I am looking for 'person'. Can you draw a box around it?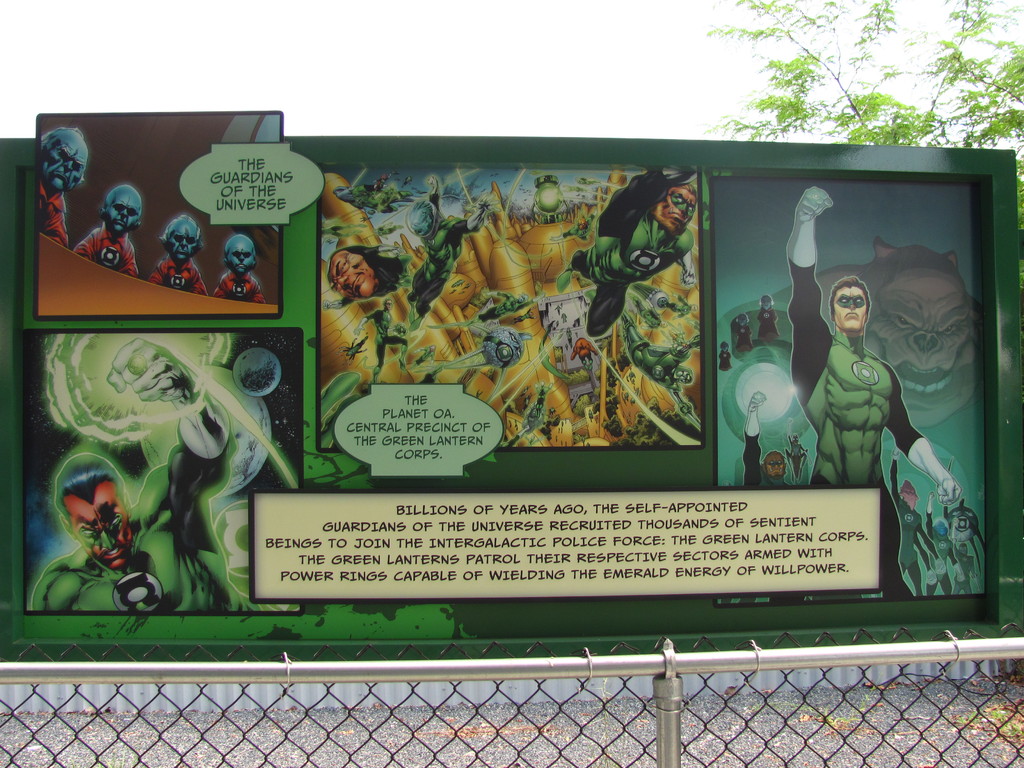
Sure, the bounding box is [x1=159, y1=216, x2=209, y2=295].
